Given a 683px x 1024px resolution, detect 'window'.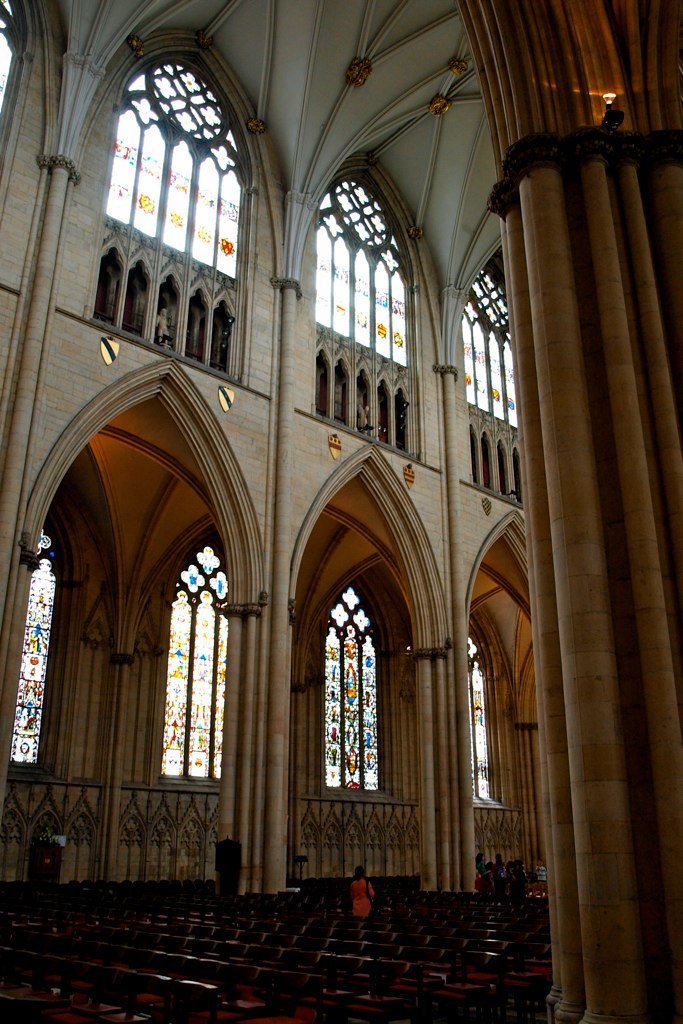
detection(311, 582, 387, 802).
